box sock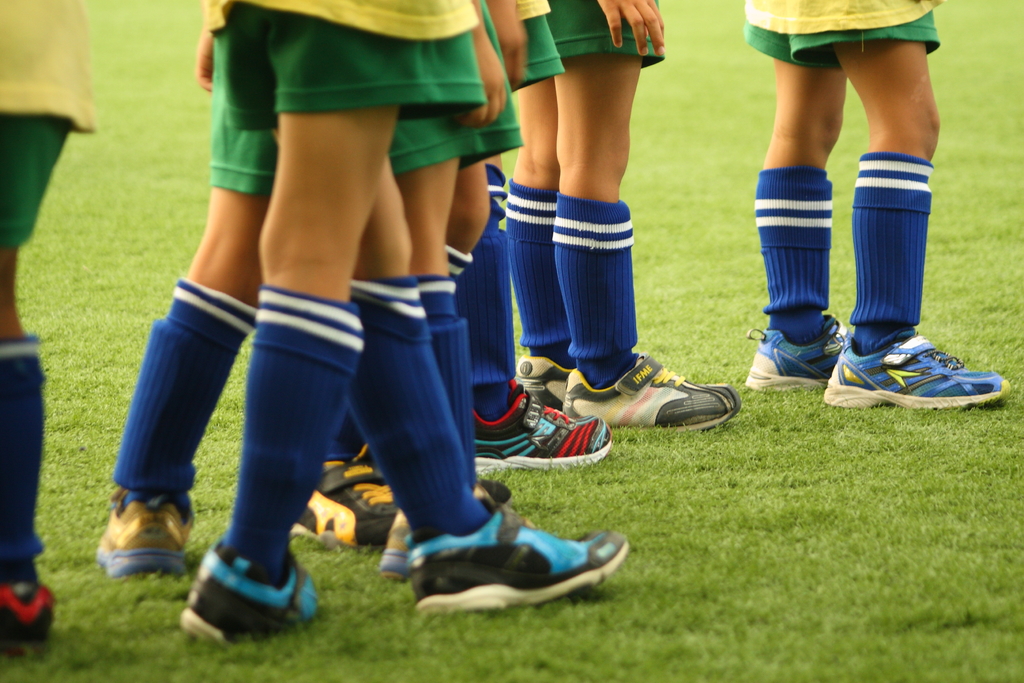
region(444, 243, 477, 281)
